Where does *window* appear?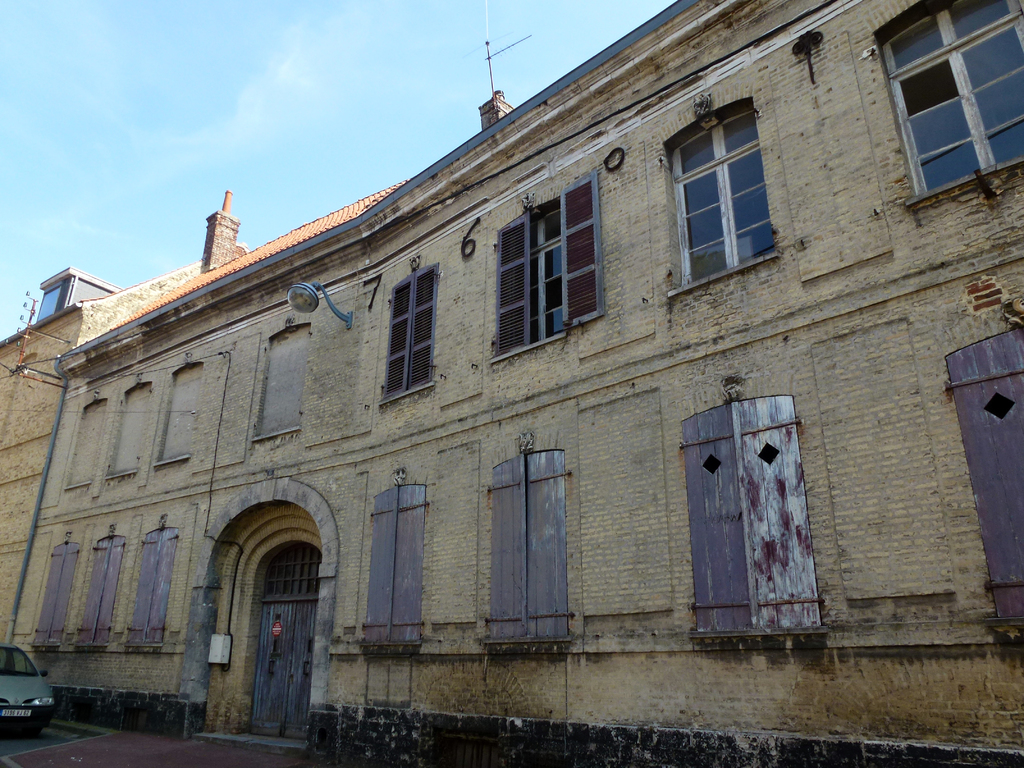
Appears at locate(128, 522, 181, 644).
